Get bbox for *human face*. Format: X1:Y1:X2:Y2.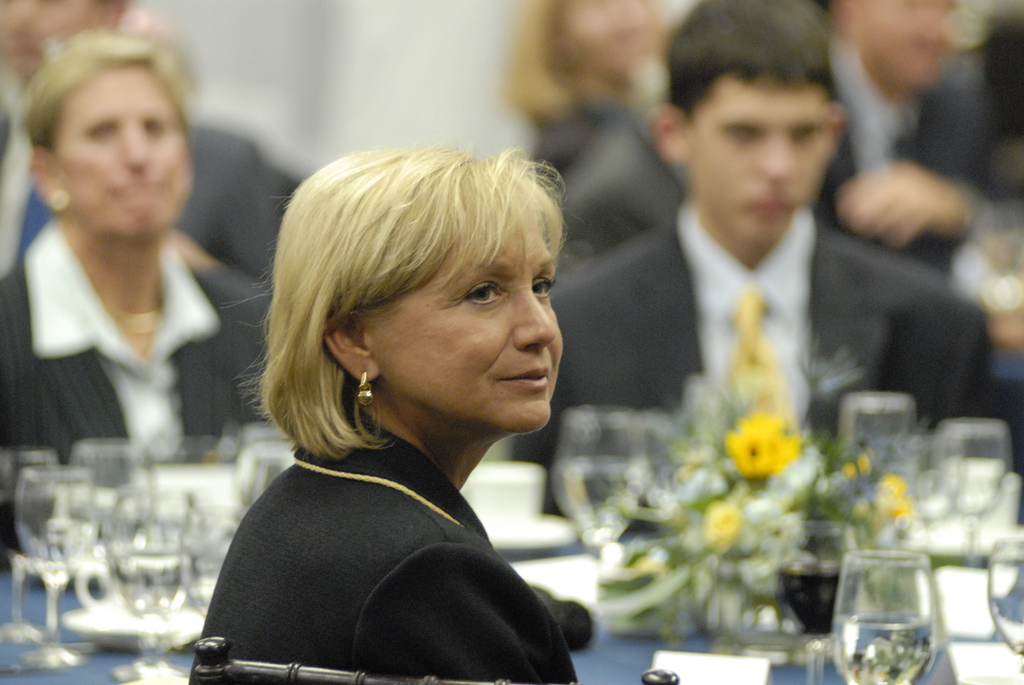
851:0:956:96.
